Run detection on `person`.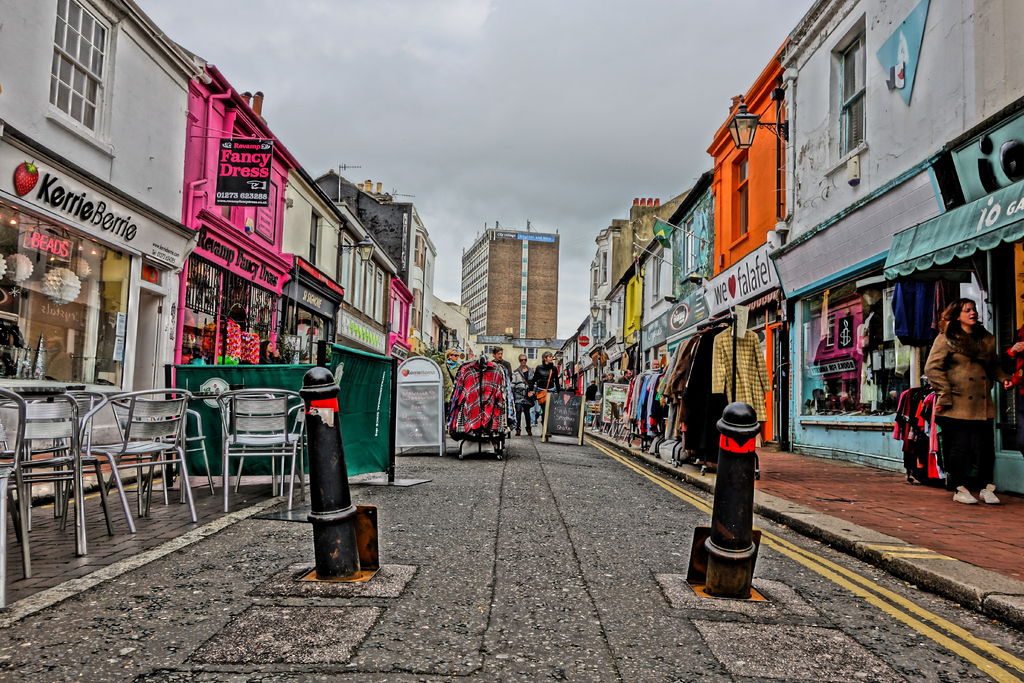
Result: 514, 355, 541, 432.
